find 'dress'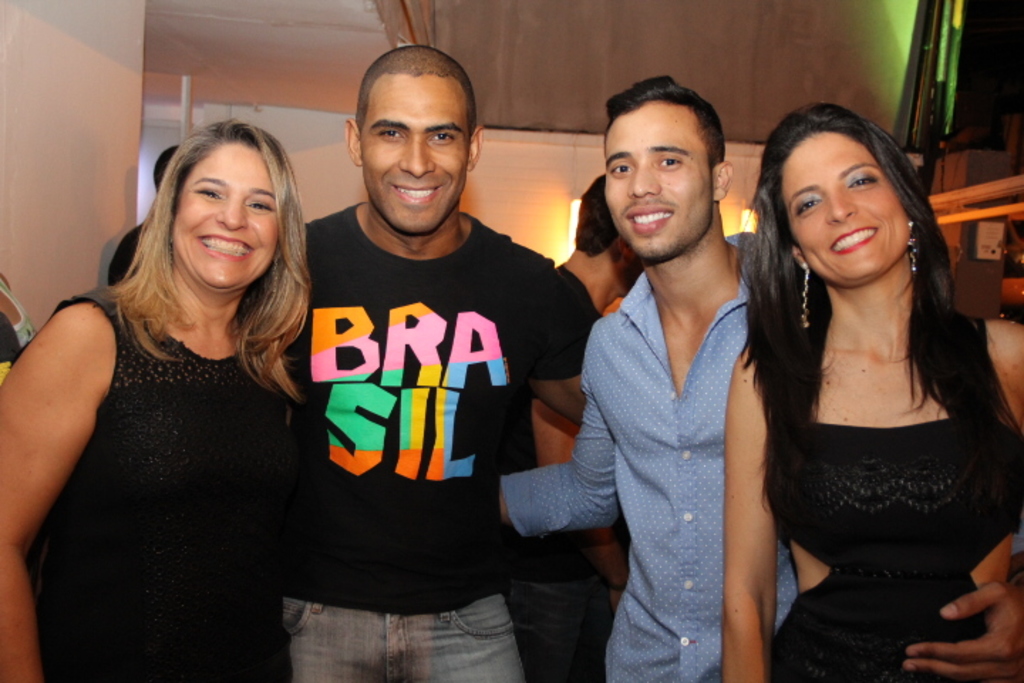
select_region(27, 285, 293, 682)
